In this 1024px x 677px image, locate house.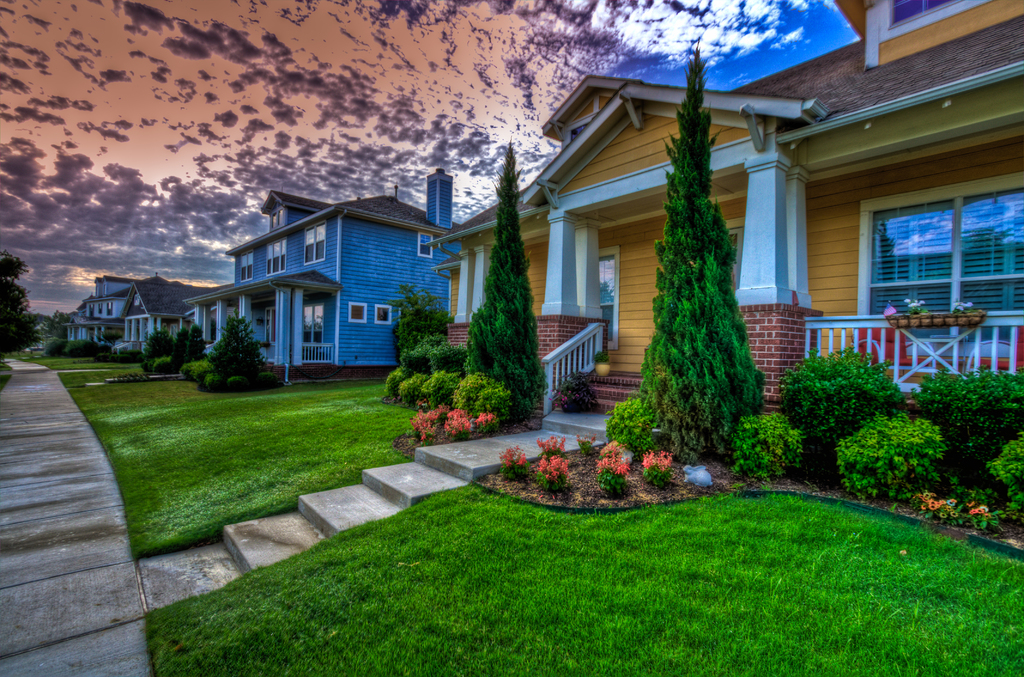
Bounding box: locate(434, 0, 1023, 479).
